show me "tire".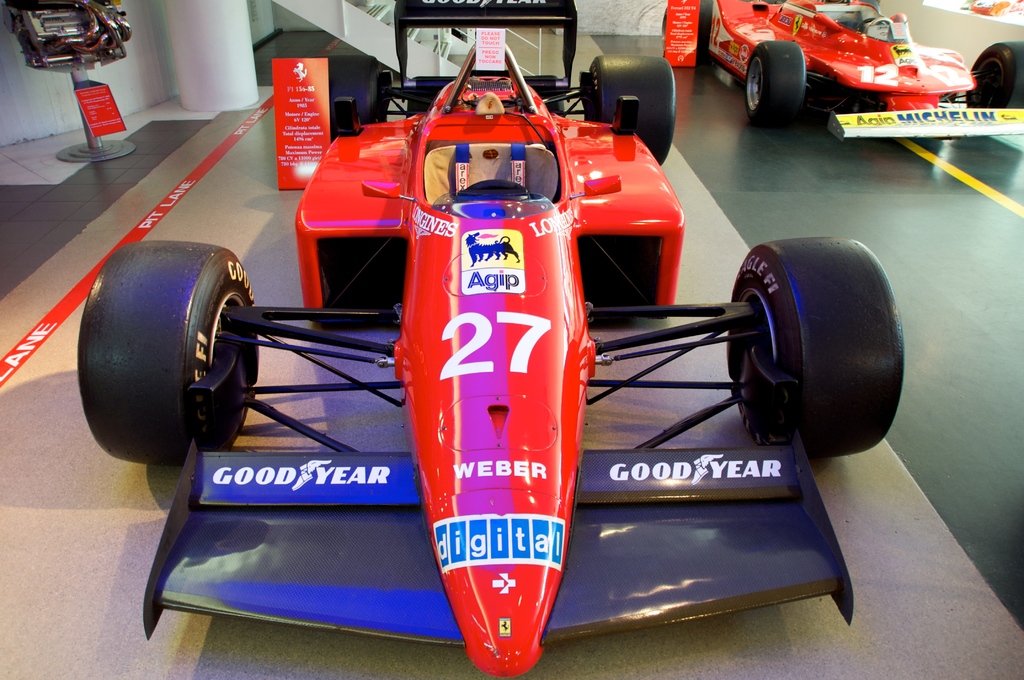
"tire" is here: <box>859,0,880,13</box>.
